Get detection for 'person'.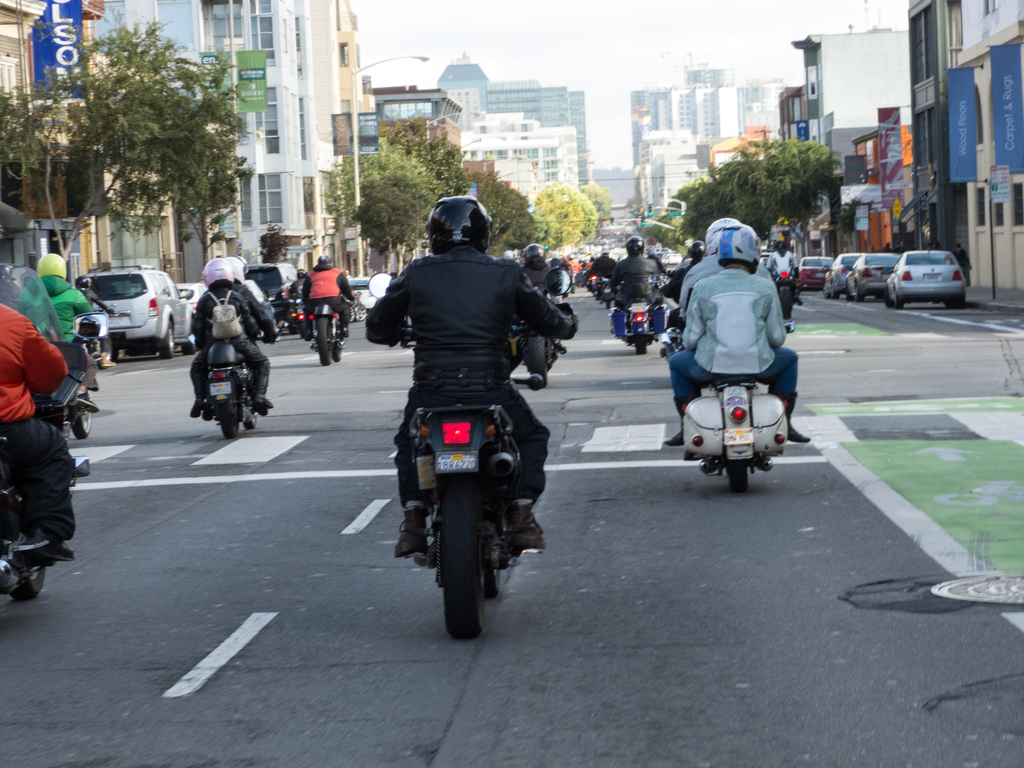
Detection: region(676, 225, 776, 323).
